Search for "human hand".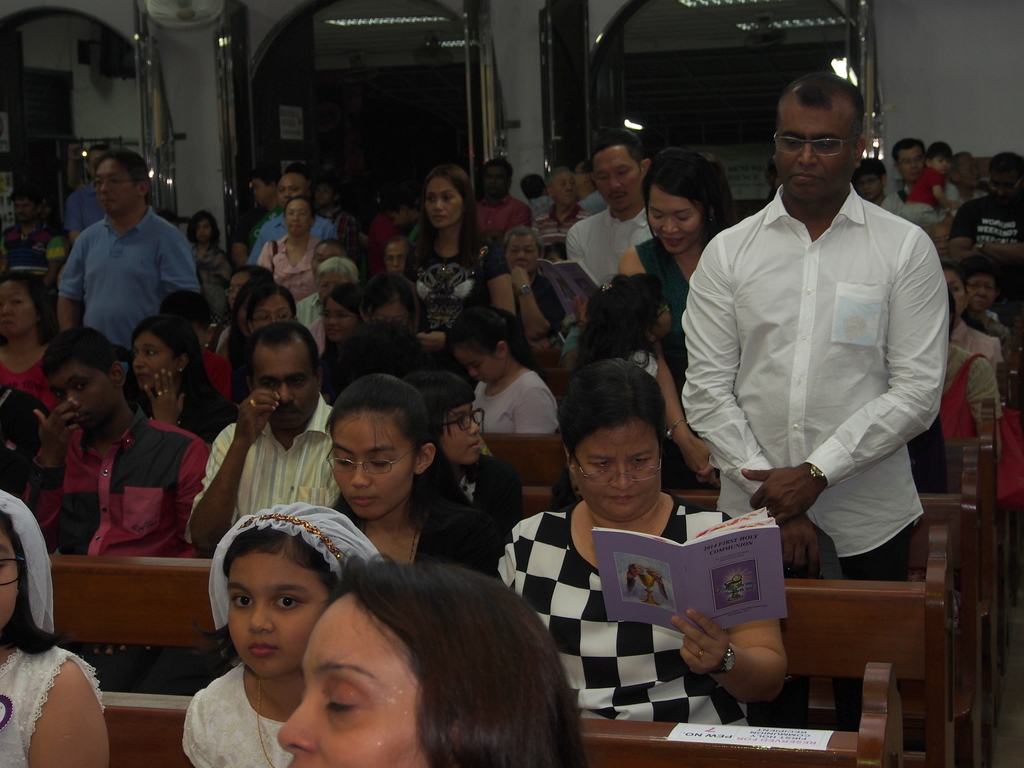
Found at 236 388 282 450.
